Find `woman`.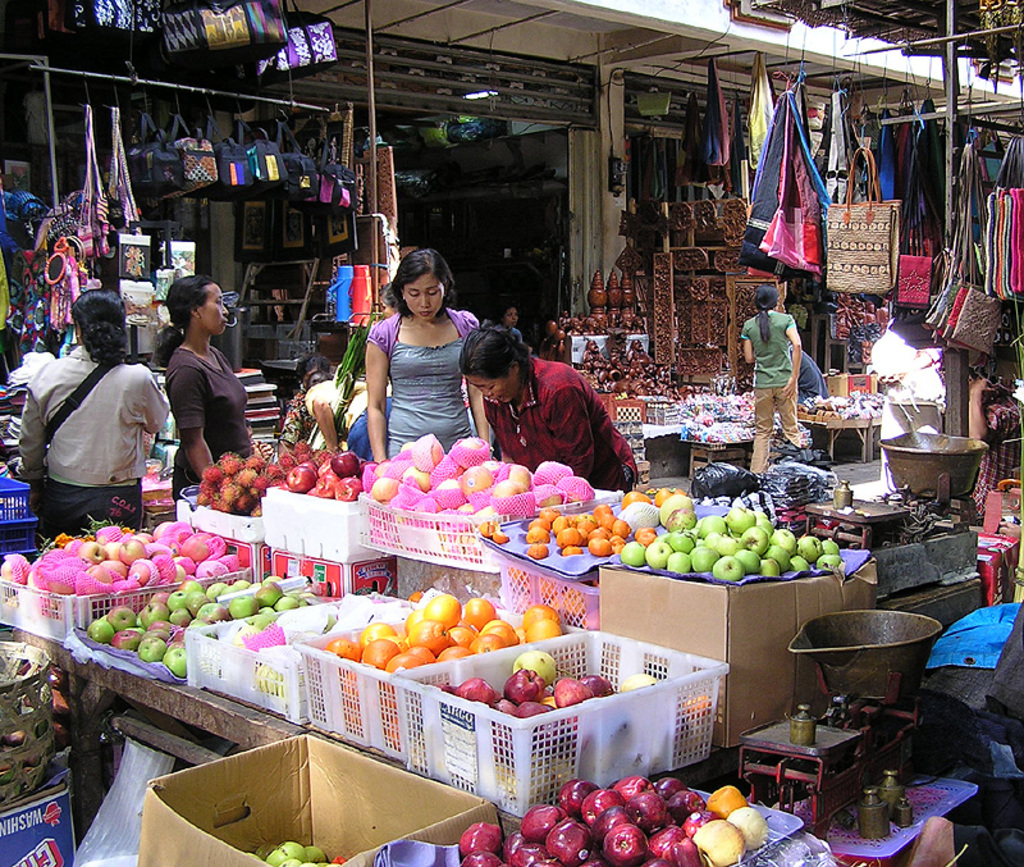
l=146, t=275, r=265, b=497.
